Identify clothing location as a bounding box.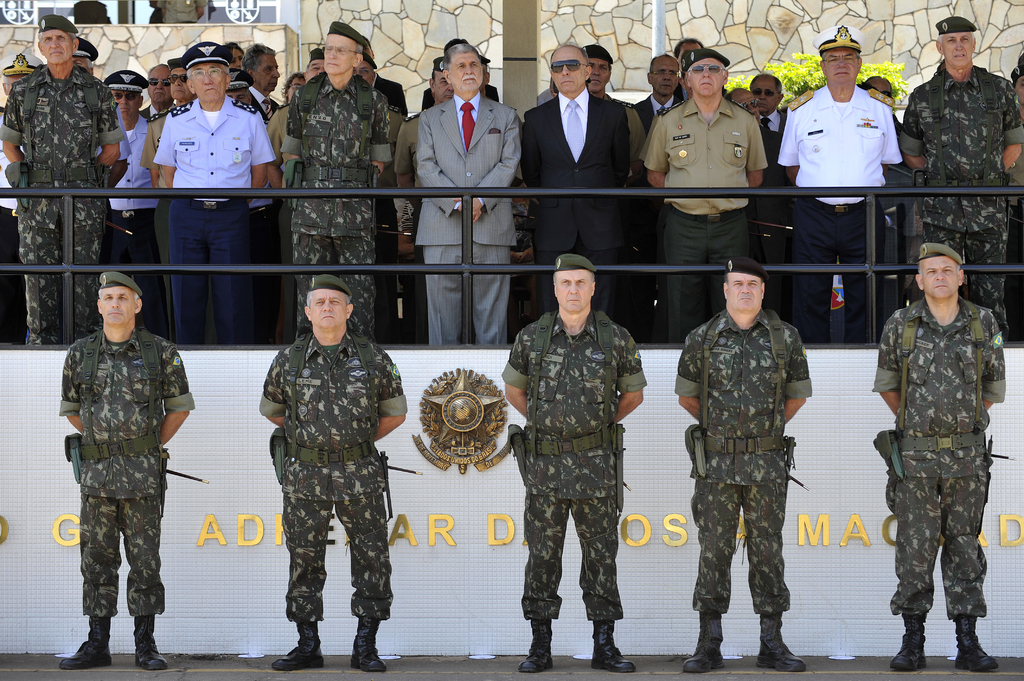
bbox=[283, 77, 389, 224].
